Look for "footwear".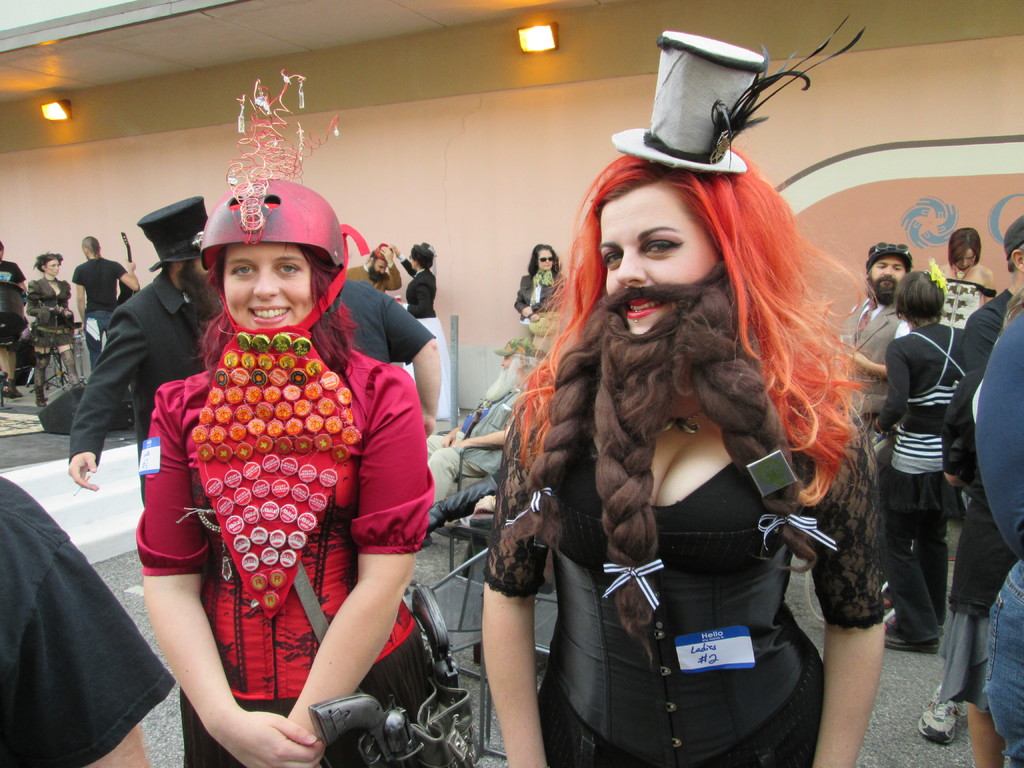
Found: x1=919, y1=688, x2=962, y2=744.
